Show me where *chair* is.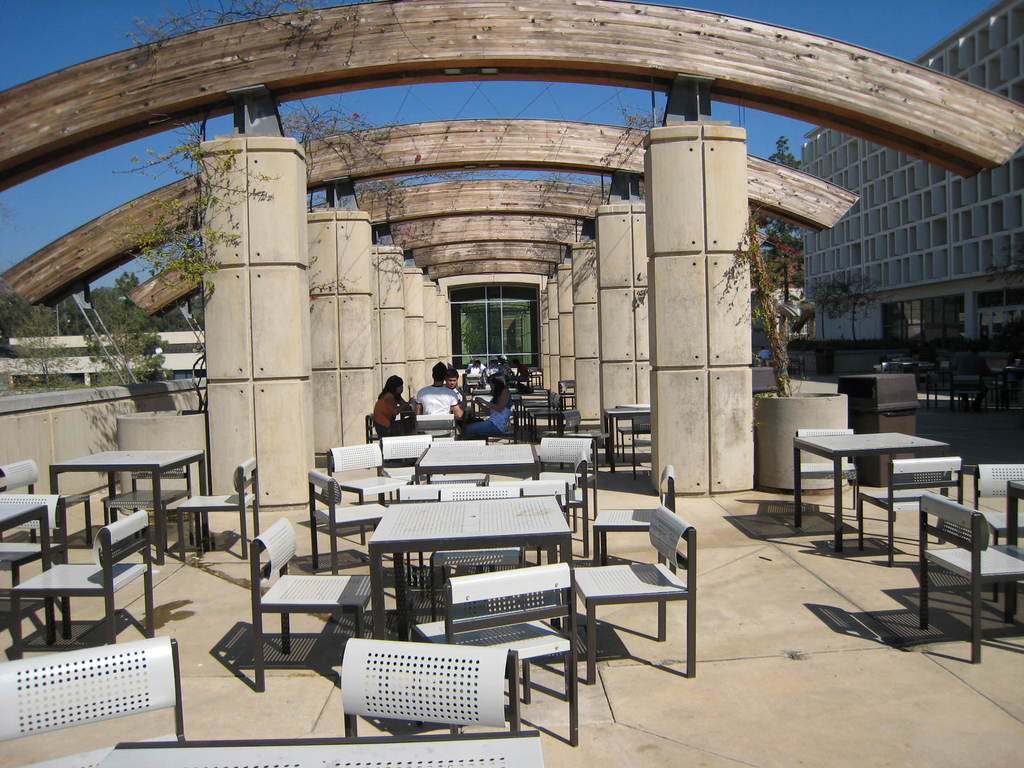
*chair* is at <region>341, 636, 524, 738</region>.
